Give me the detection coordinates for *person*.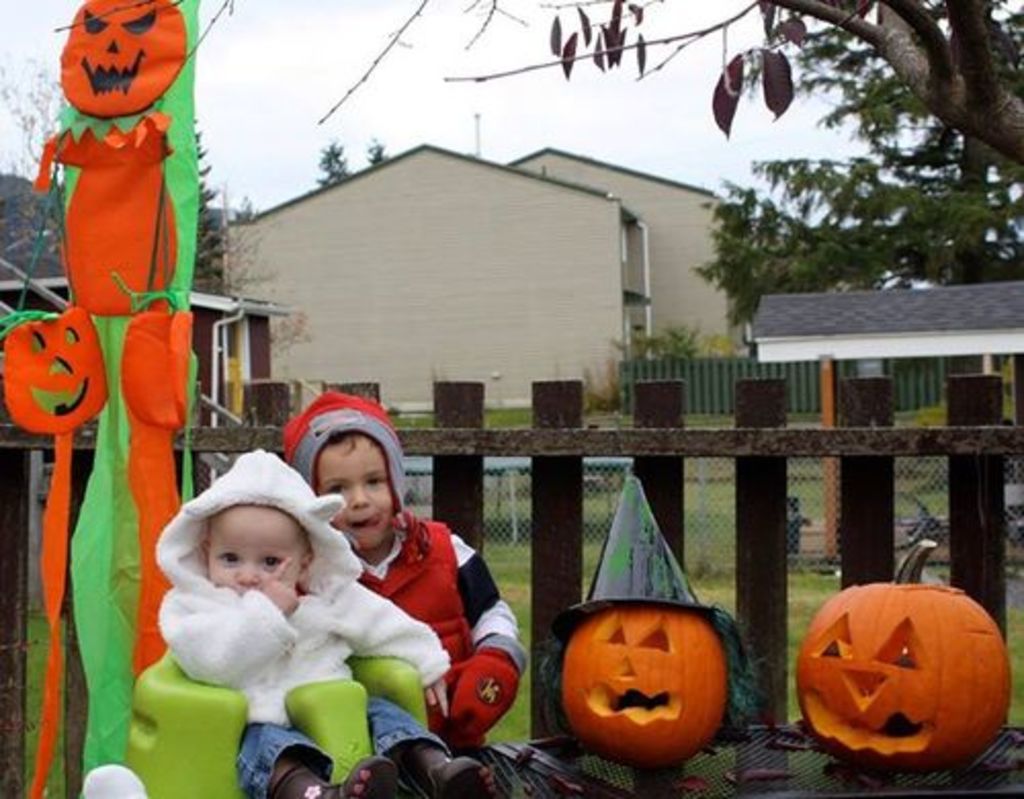
[left=283, top=387, right=522, bottom=729].
